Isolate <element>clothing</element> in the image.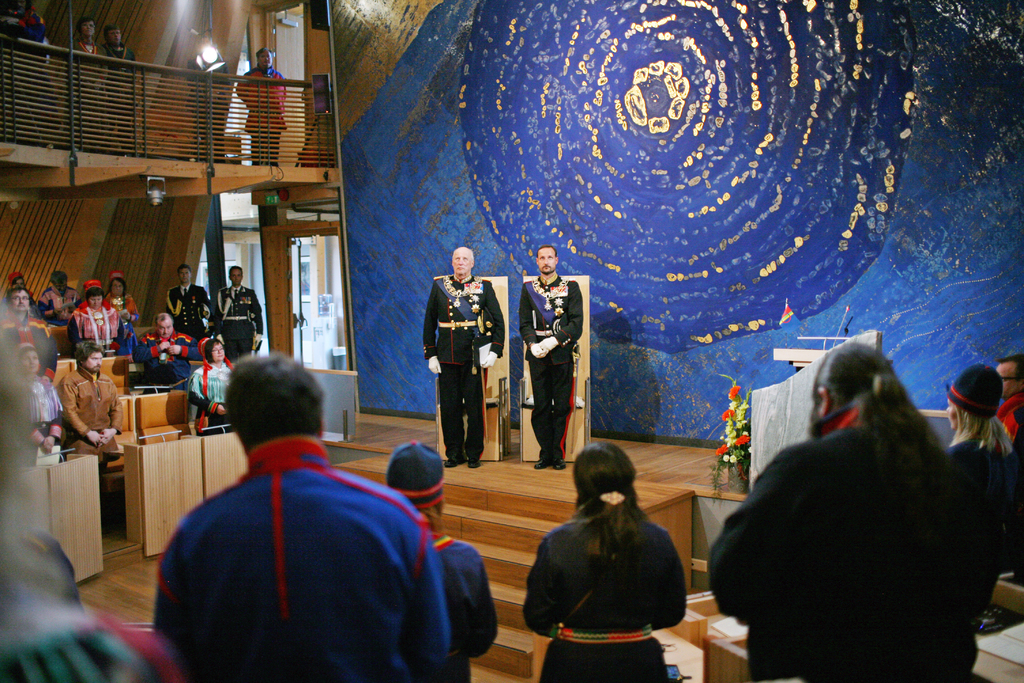
Isolated region: locate(992, 388, 1023, 580).
